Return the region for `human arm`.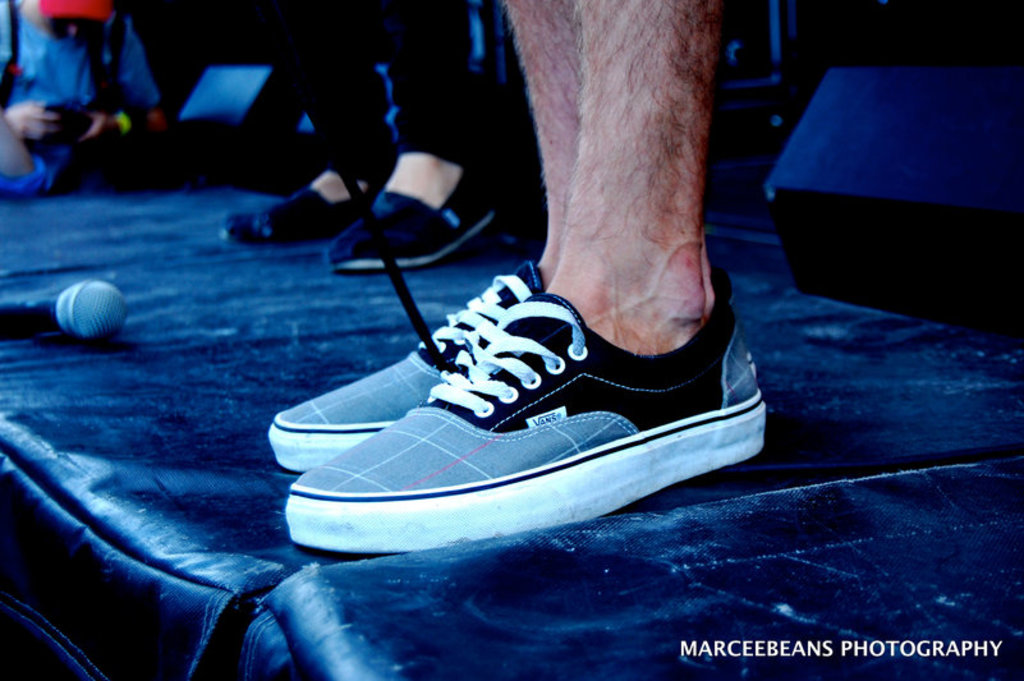
left=0, top=101, right=61, bottom=143.
